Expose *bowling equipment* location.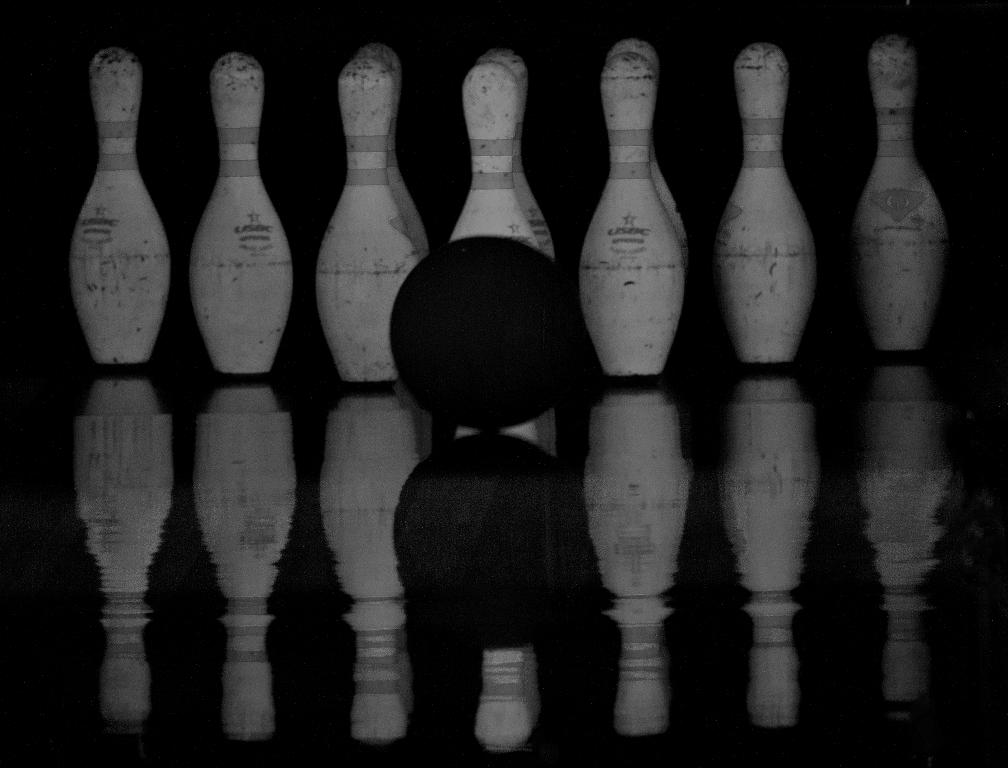
Exposed at crop(711, 36, 826, 364).
